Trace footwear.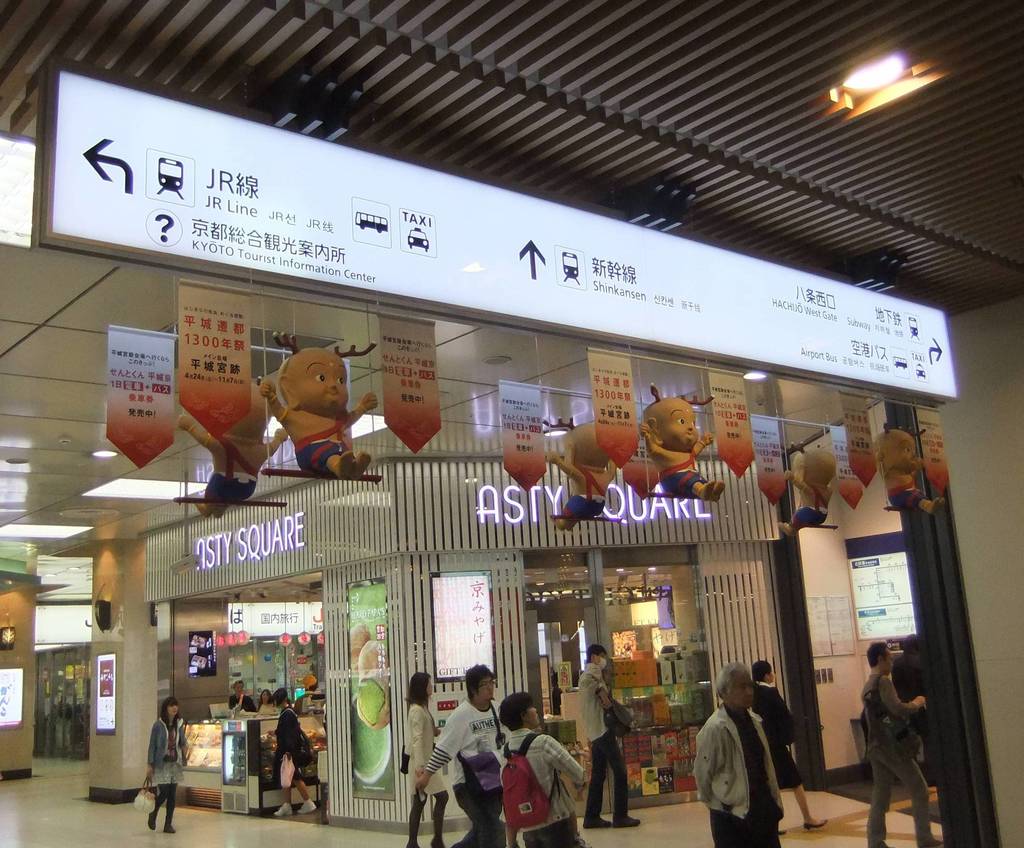
Traced to bbox=[805, 815, 826, 829].
